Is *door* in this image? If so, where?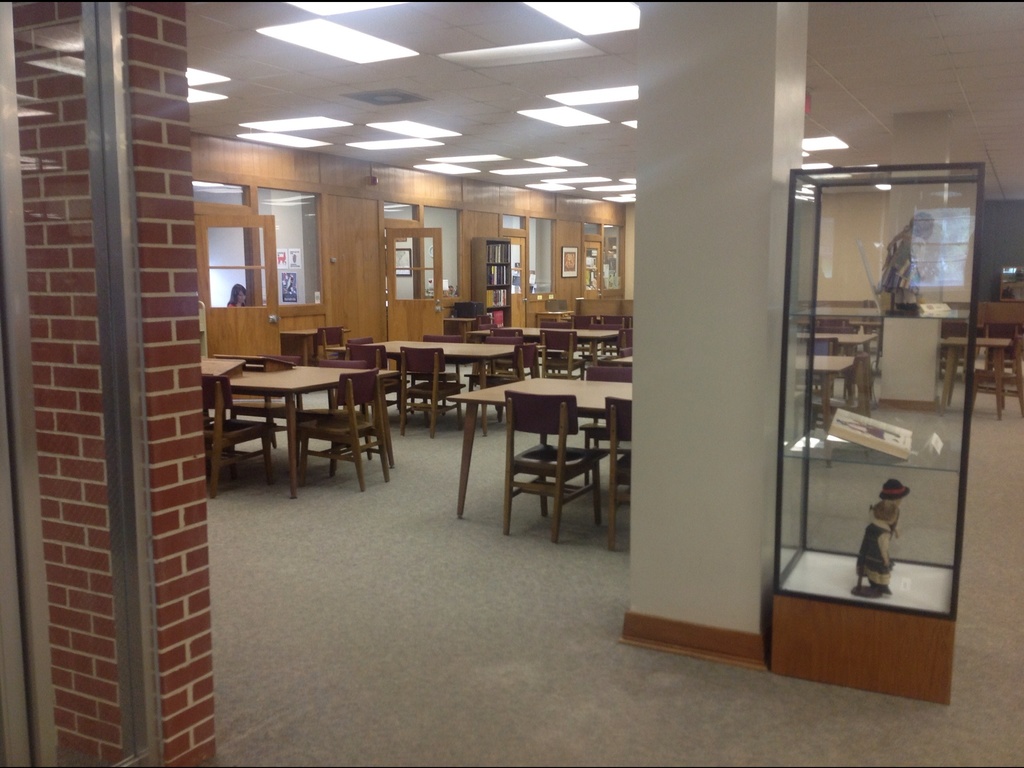
Yes, at region(388, 228, 442, 374).
